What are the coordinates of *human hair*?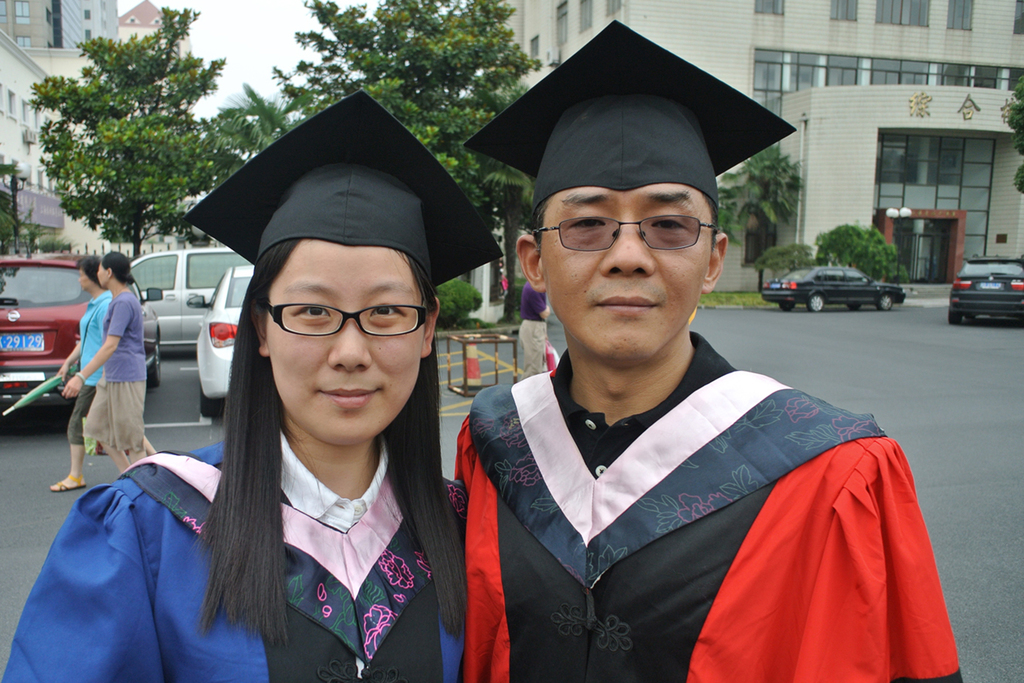
208, 241, 297, 635.
